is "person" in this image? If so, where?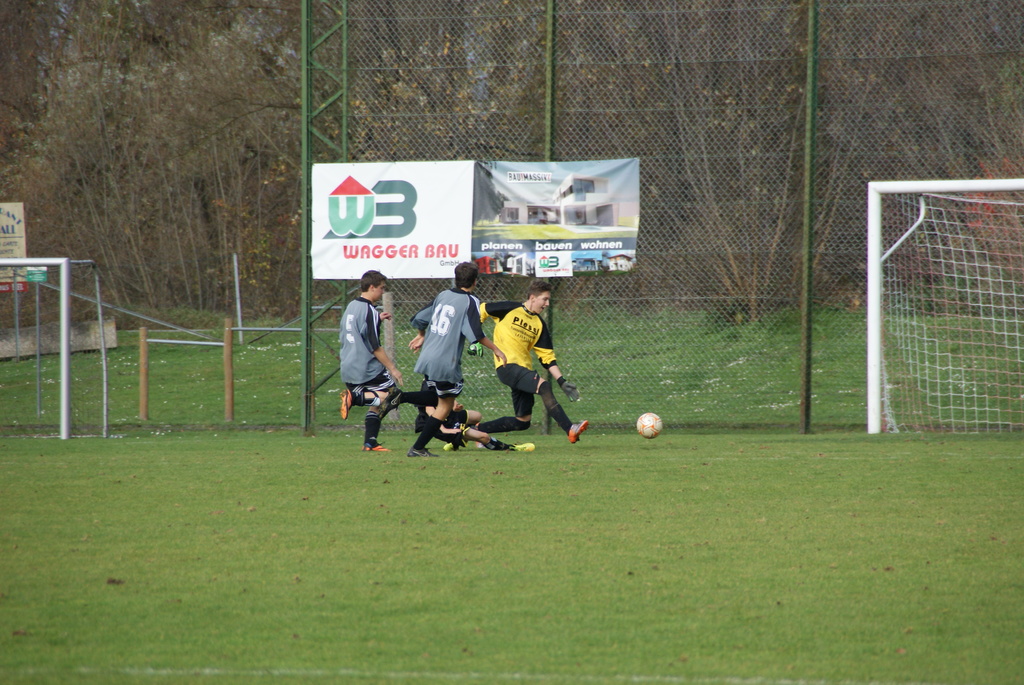
Yes, at (417,384,536,459).
